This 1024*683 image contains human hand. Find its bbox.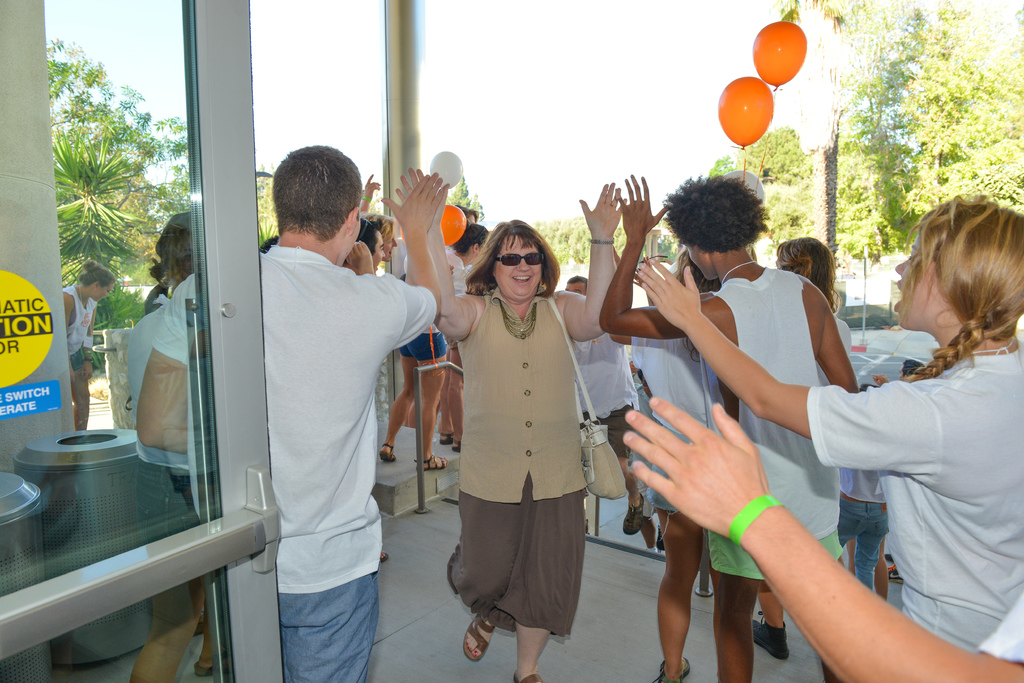
(left=362, top=173, right=380, bottom=202).
